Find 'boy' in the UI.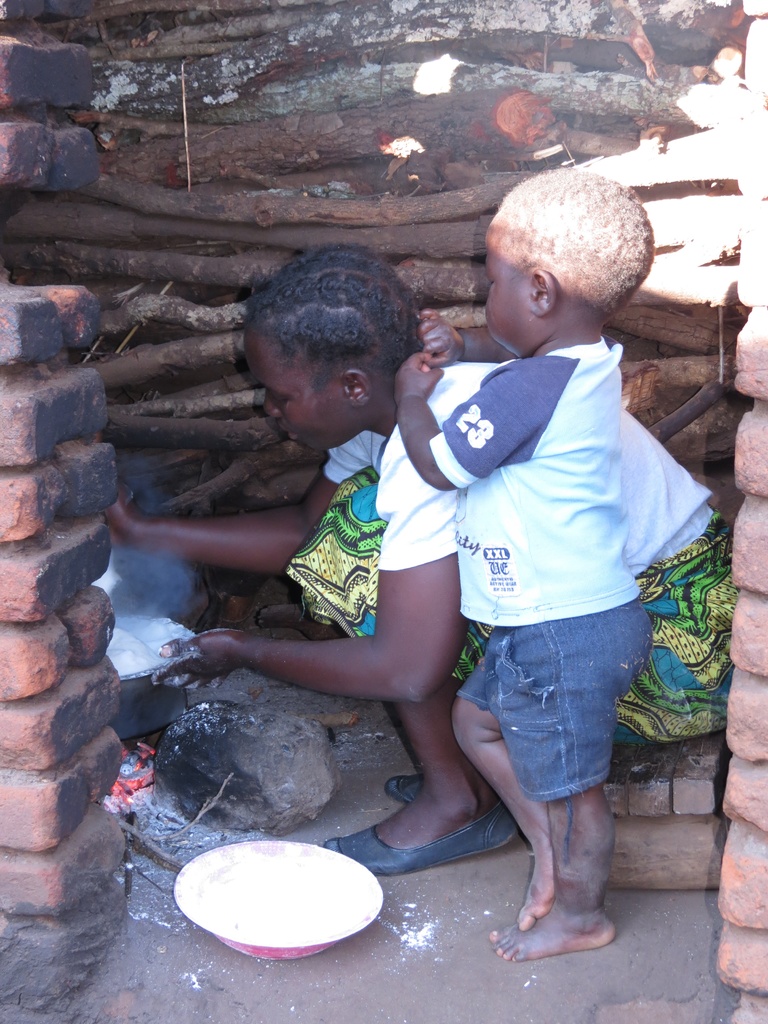
UI element at <bbox>395, 168, 654, 966</bbox>.
